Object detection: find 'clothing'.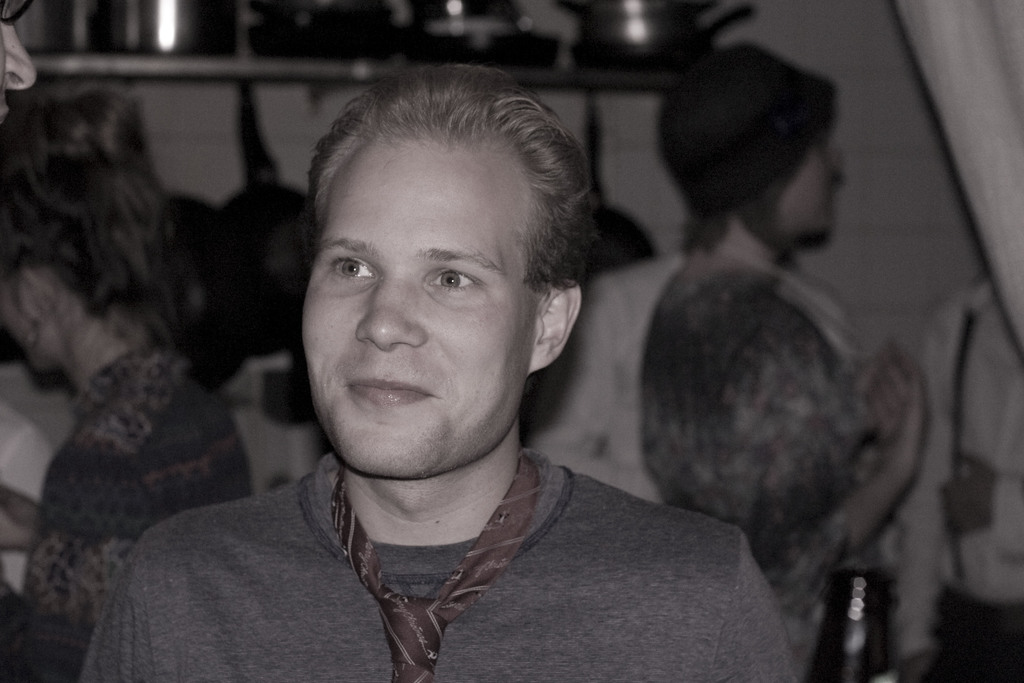
rect(82, 441, 807, 682).
